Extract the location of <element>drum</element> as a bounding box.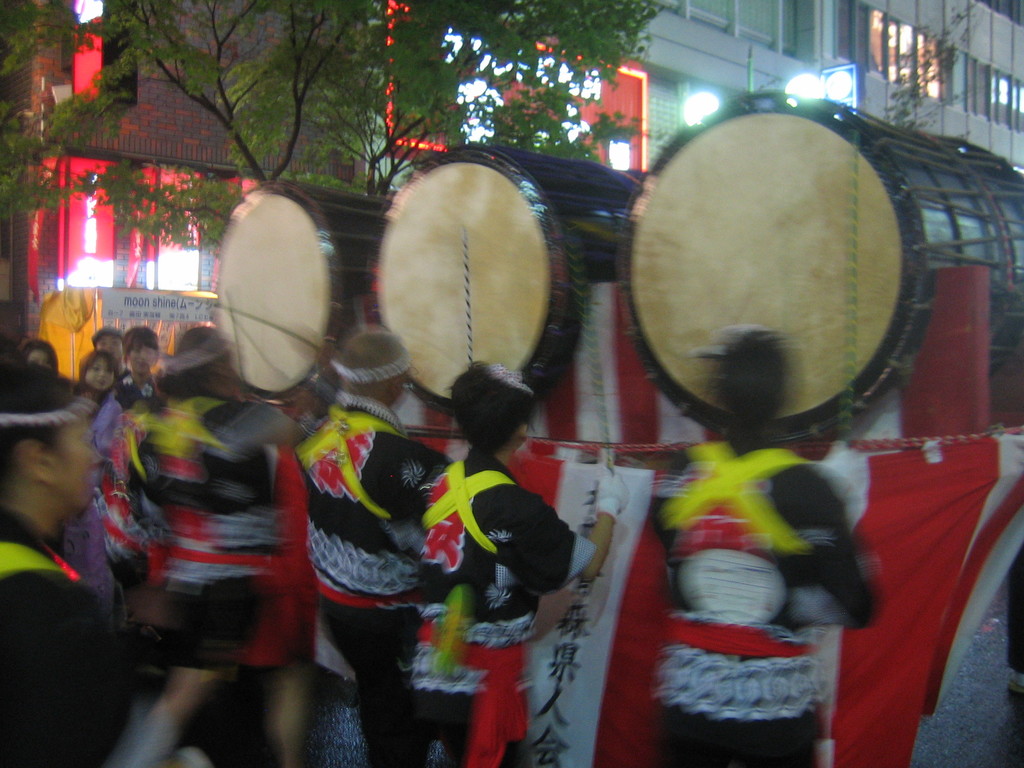
x1=369 y1=140 x2=640 y2=417.
